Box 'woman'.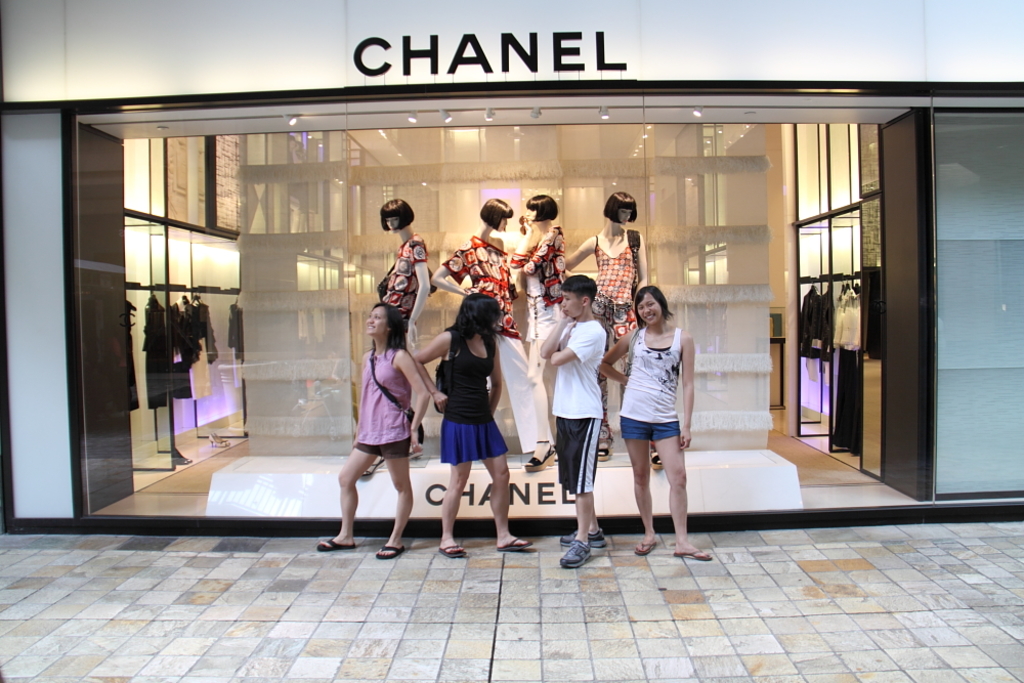
(left=509, top=193, right=565, bottom=472).
